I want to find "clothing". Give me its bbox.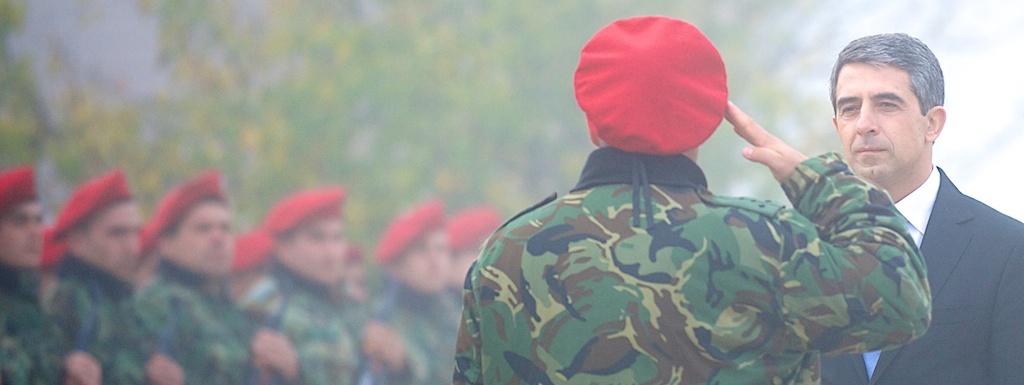
rect(814, 162, 1014, 384).
